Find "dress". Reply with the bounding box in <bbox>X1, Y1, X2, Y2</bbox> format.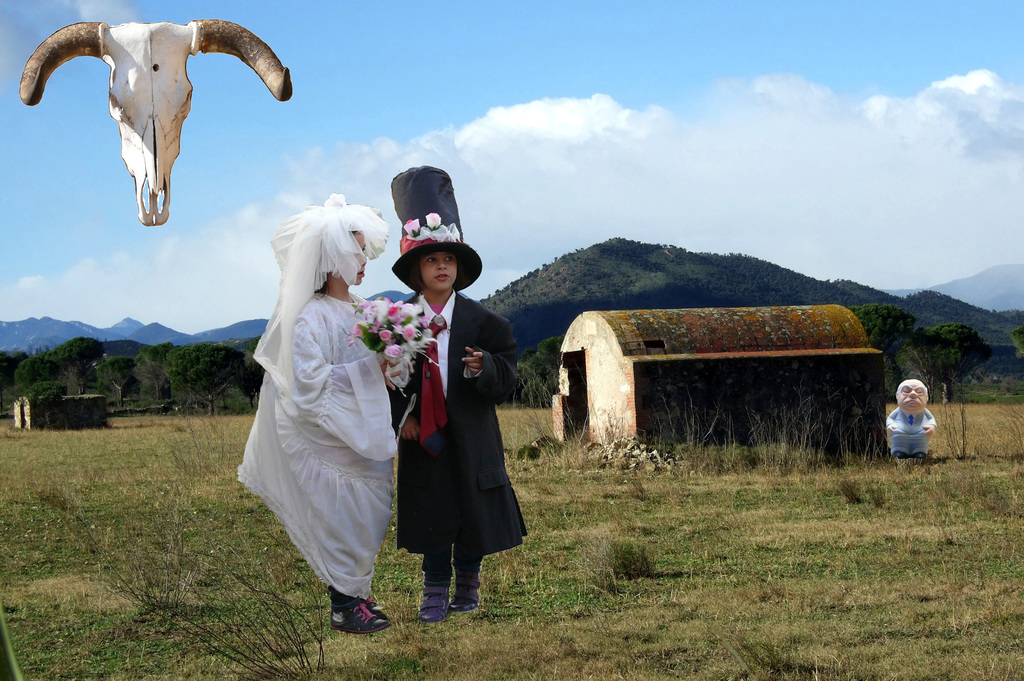
<bbox>228, 197, 403, 607</bbox>.
